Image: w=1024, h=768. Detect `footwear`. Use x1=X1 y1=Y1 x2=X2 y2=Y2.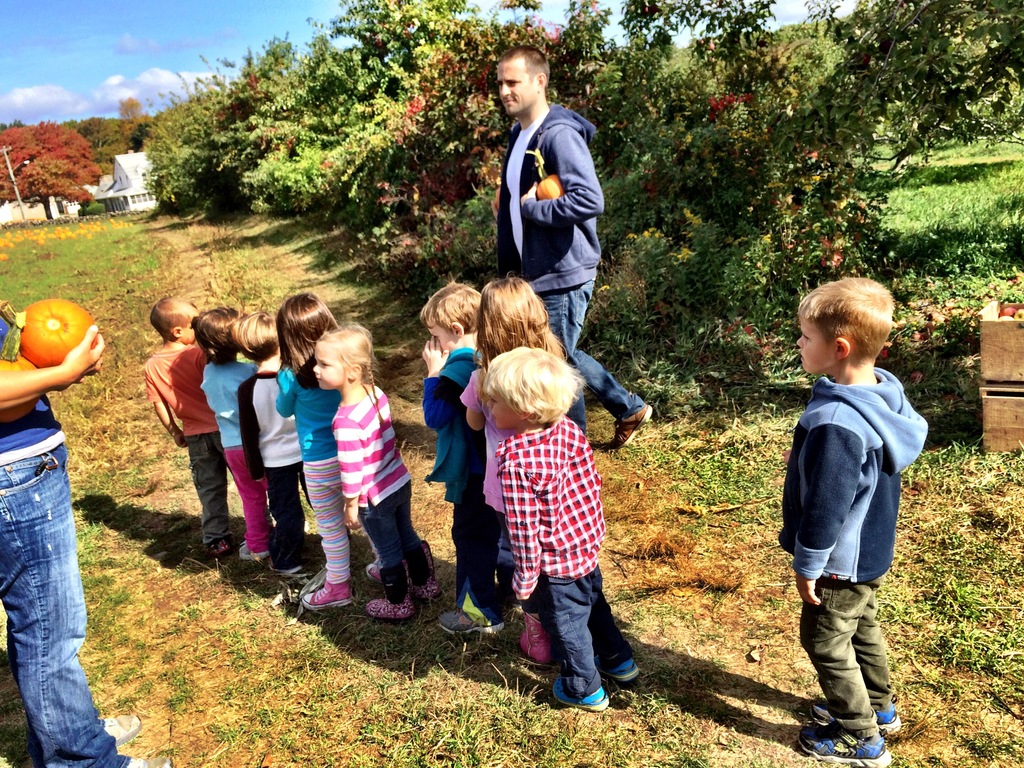
x1=275 y1=556 x2=305 y2=584.
